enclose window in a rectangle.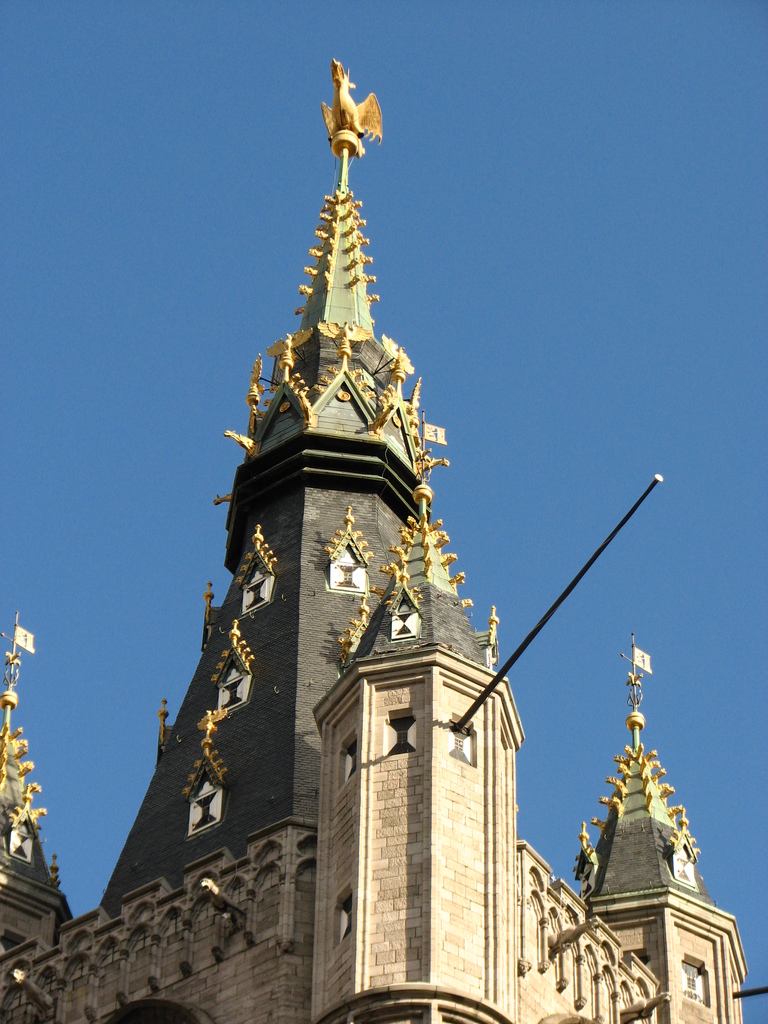
682:960:708:1004.
